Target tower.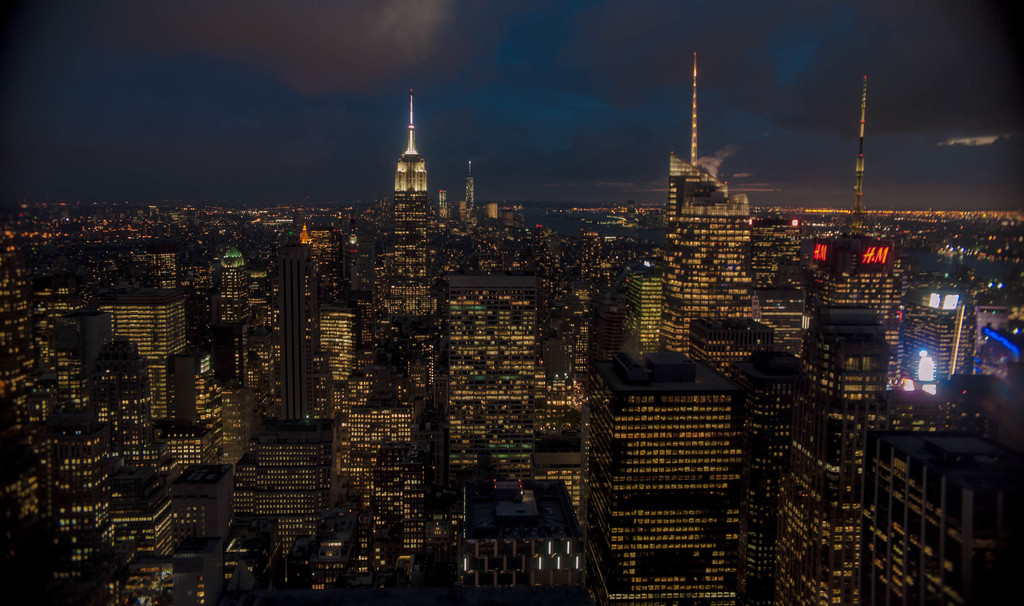
Target region: BBox(2, 269, 37, 380).
